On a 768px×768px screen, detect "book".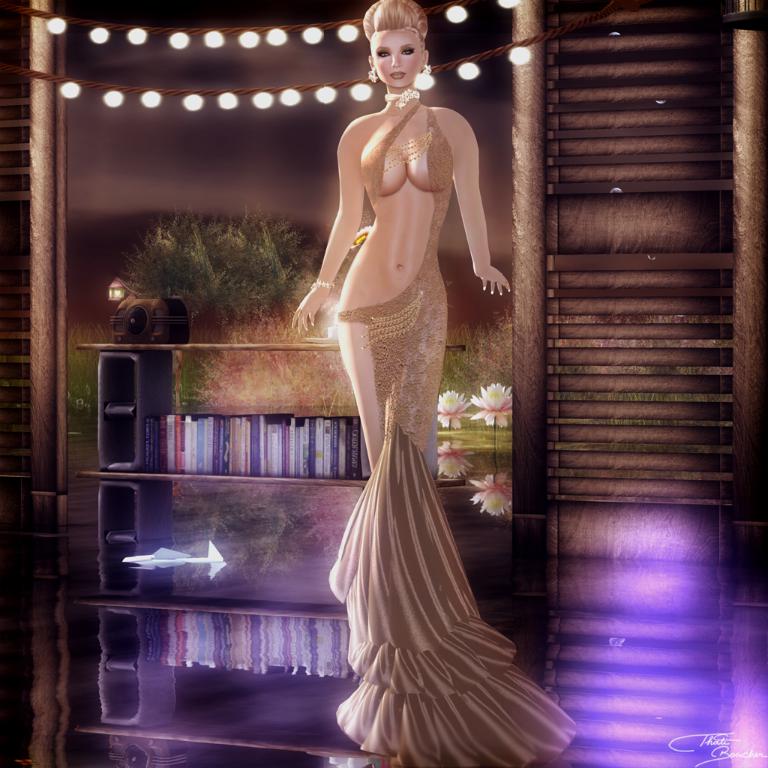
<bbox>209, 417, 221, 481</bbox>.
